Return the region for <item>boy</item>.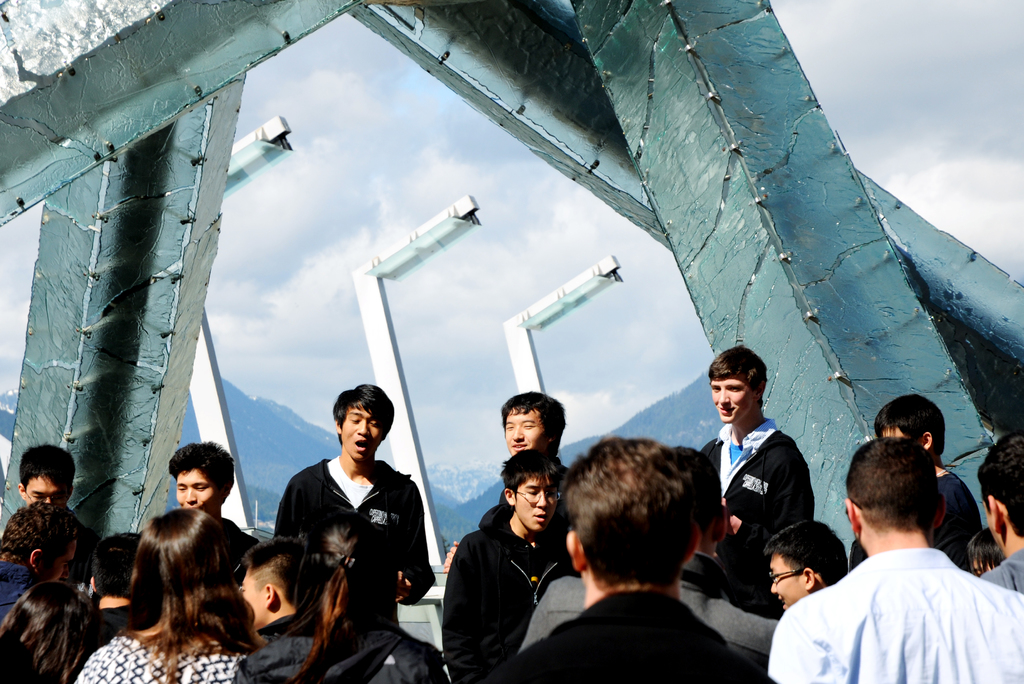
{"x1": 714, "y1": 348, "x2": 813, "y2": 589}.
